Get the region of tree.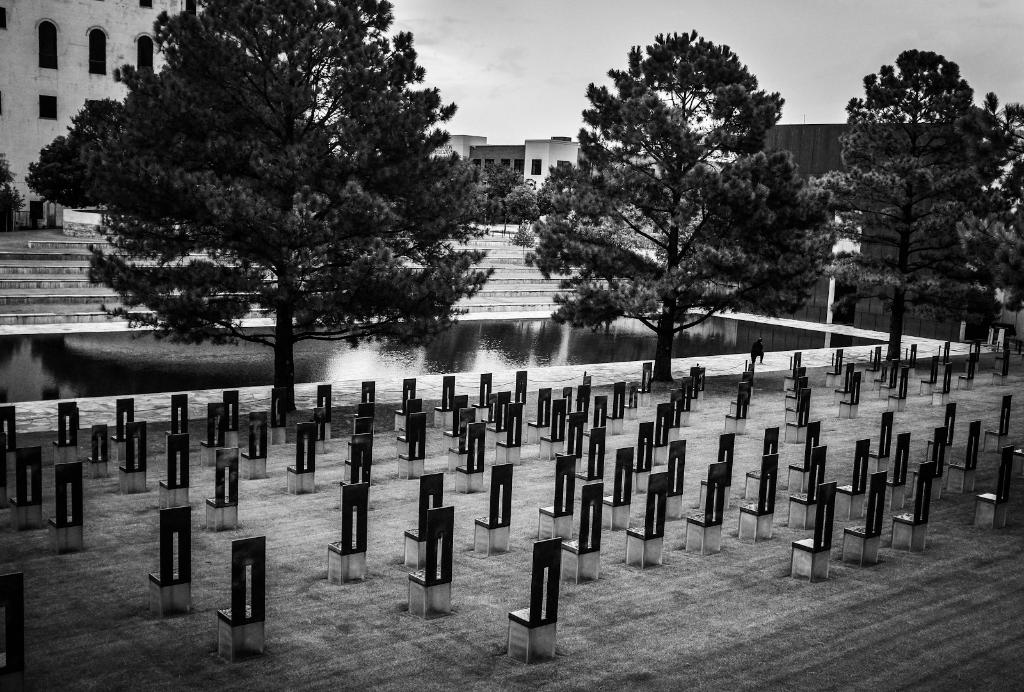
box(518, 20, 842, 394).
